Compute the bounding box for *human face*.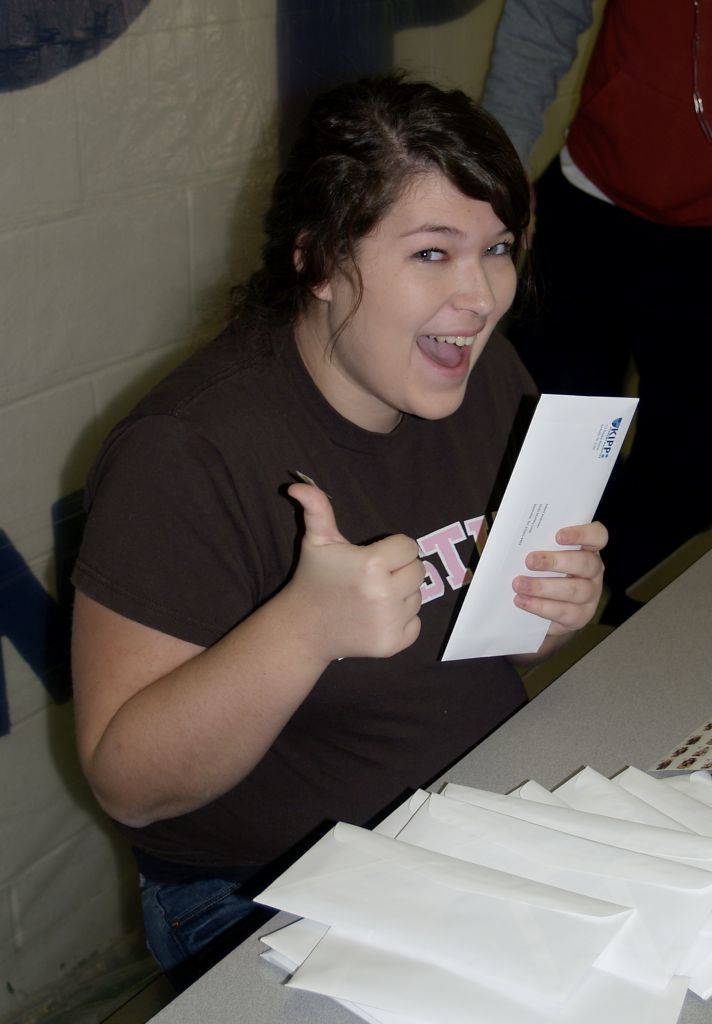
<bbox>329, 177, 519, 420</bbox>.
